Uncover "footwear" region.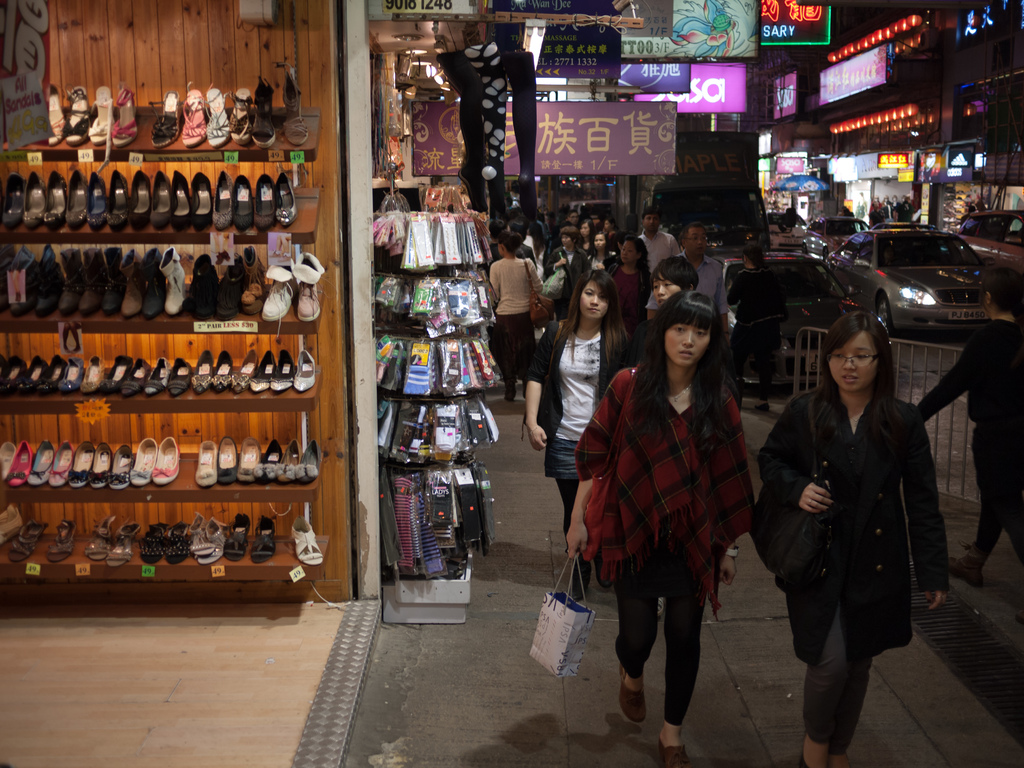
Uncovered: l=45, t=514, r=78, b=563.
